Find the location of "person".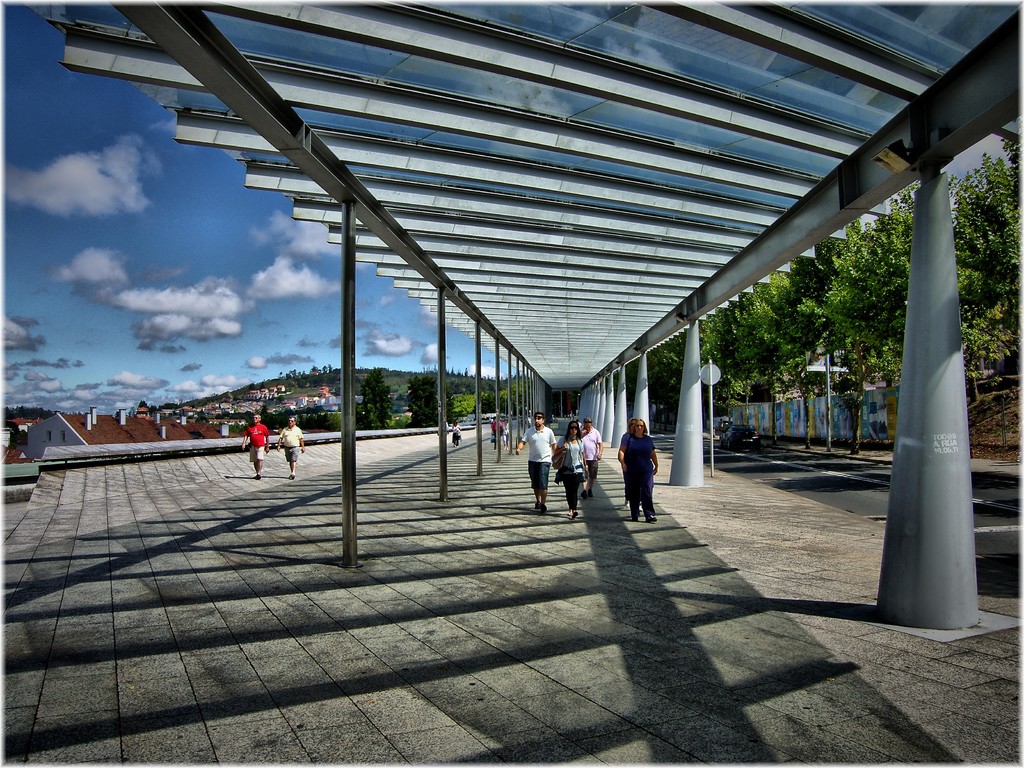
Location: detection(521, 404, 562, 523).
